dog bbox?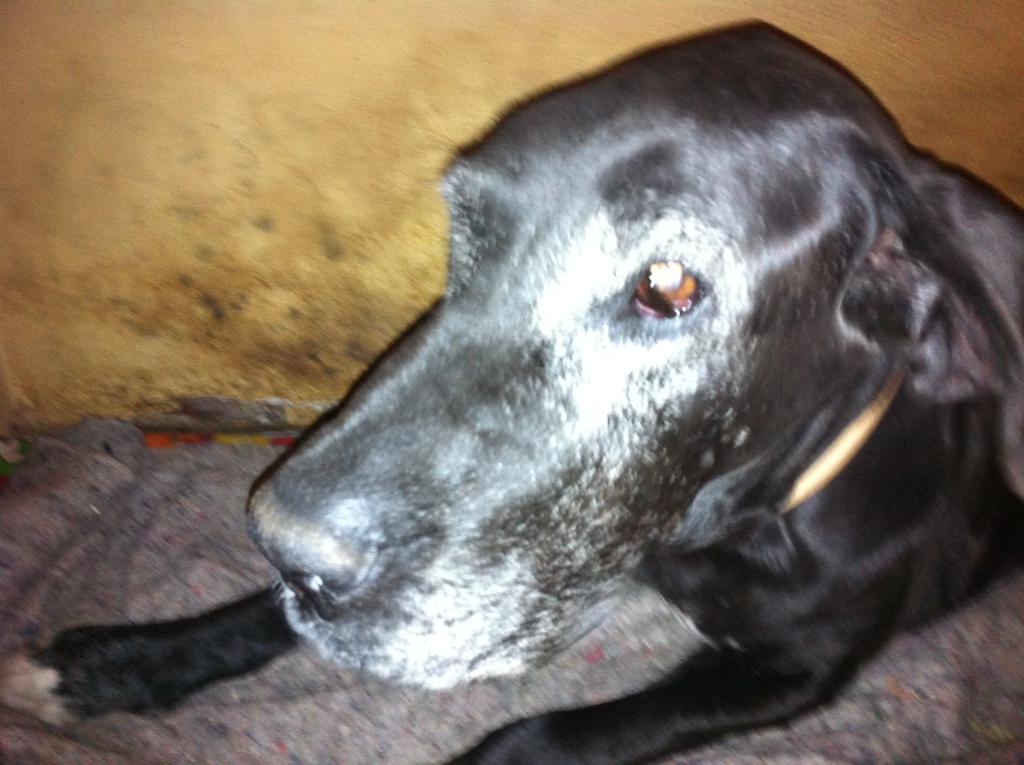
l=3, t=16, r=1023, b=764
